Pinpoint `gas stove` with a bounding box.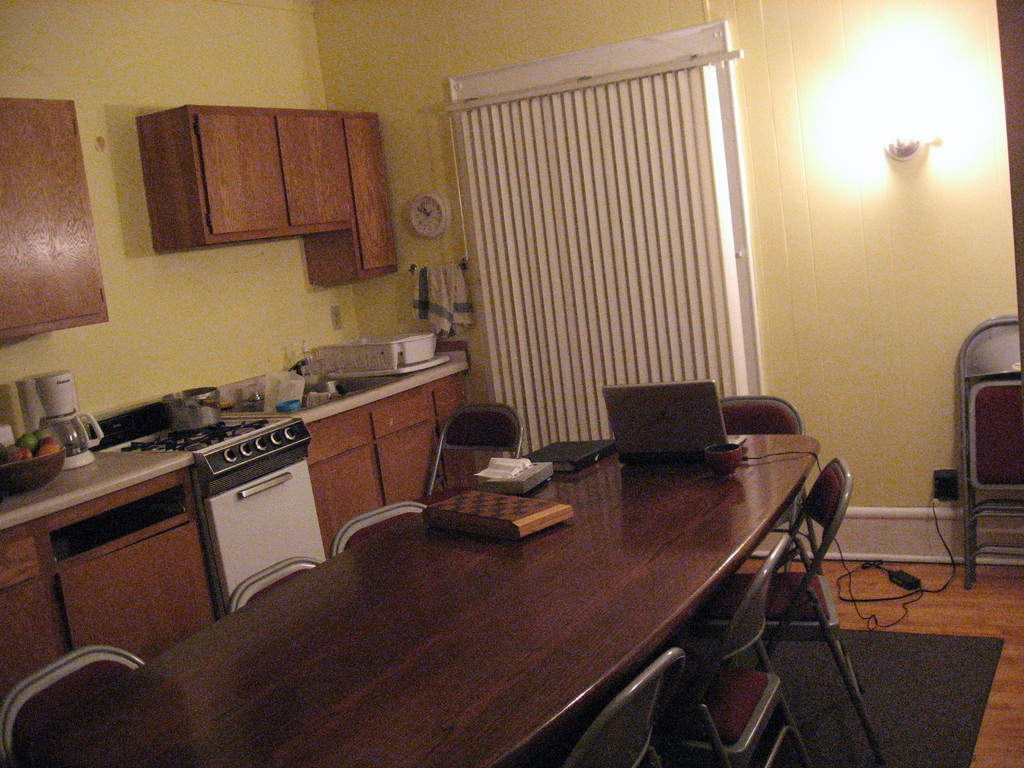
[left=116, top=416, right=276, bottom=456].
